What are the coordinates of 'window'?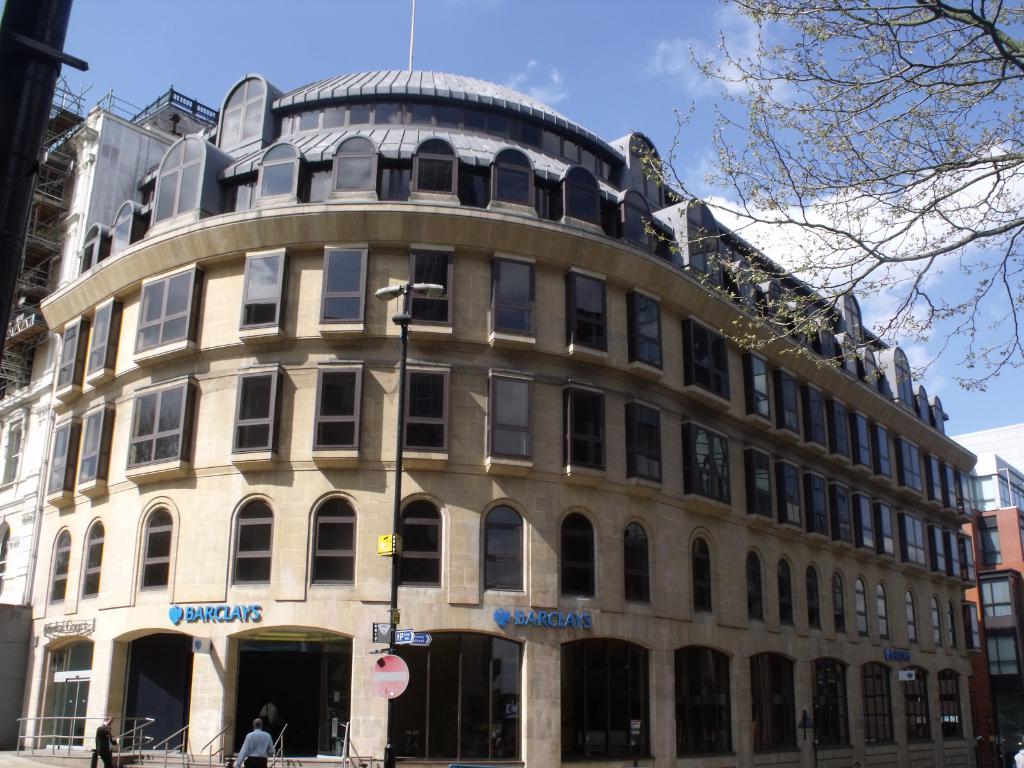
(870, 575, 895, 645).
